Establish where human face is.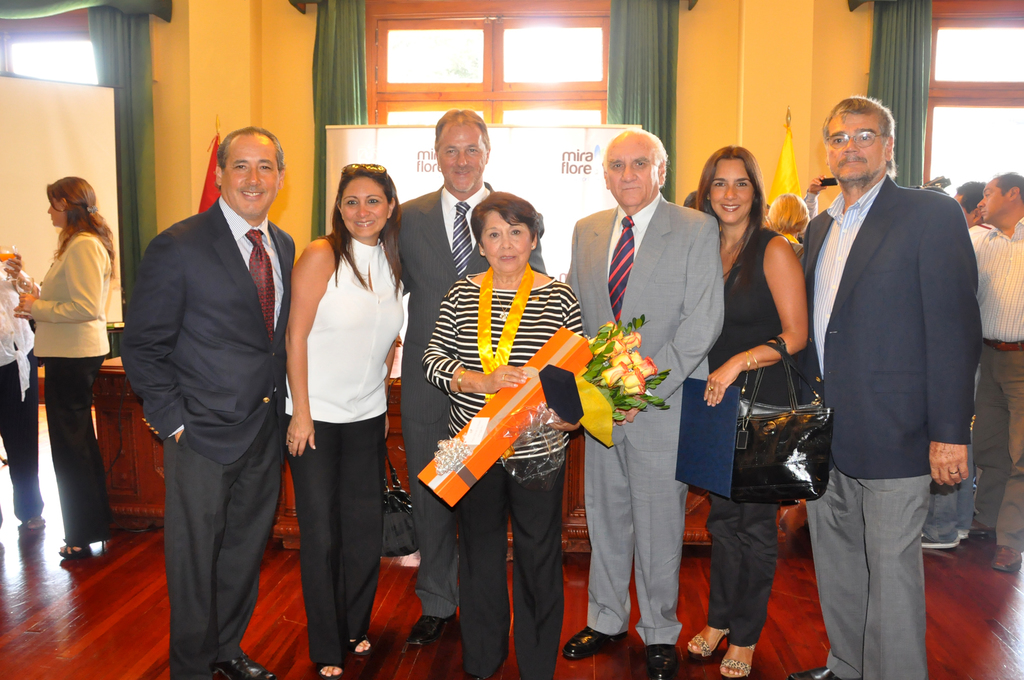
Established at x1=436 y1=120 x2=486 y2=195.
